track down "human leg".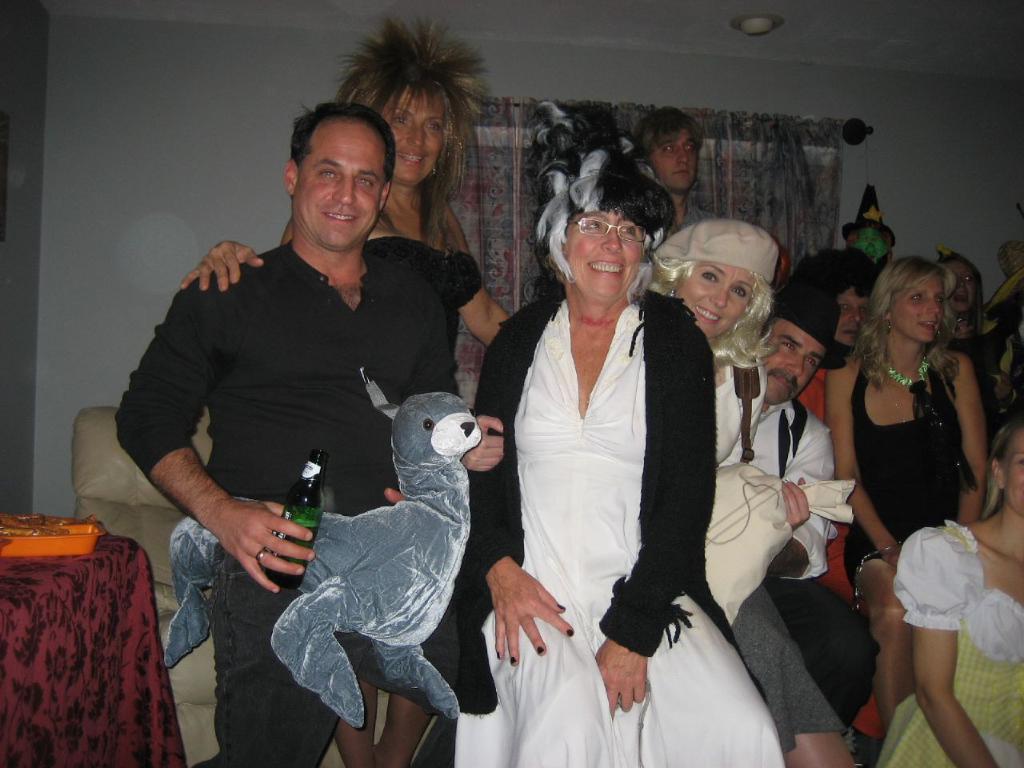
Tracked to box(765, 577, 877, 730).
